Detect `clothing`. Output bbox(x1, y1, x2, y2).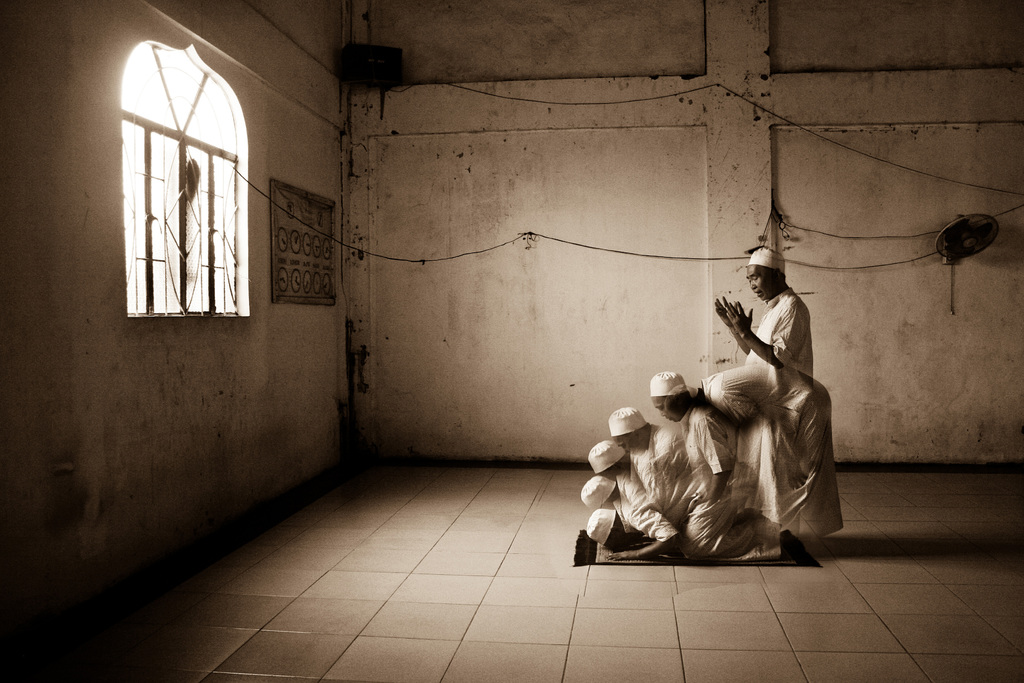
bbox(652, 375, 689, 399).
